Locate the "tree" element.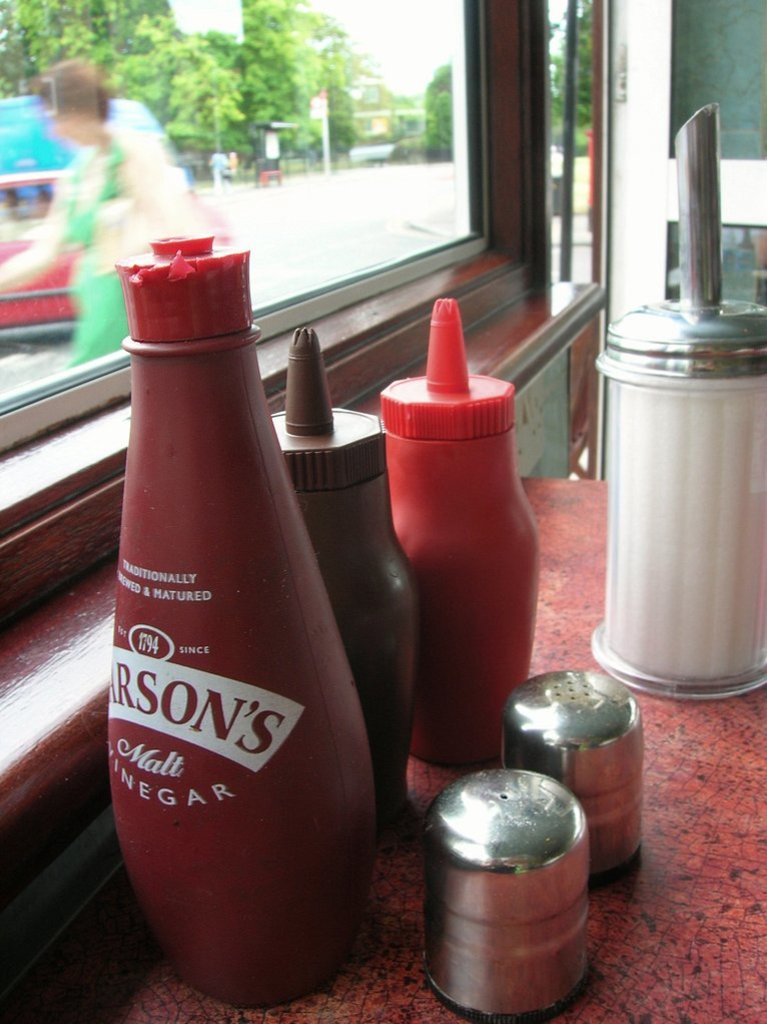
Element bbox: <box>0,0,407,176</box>.
